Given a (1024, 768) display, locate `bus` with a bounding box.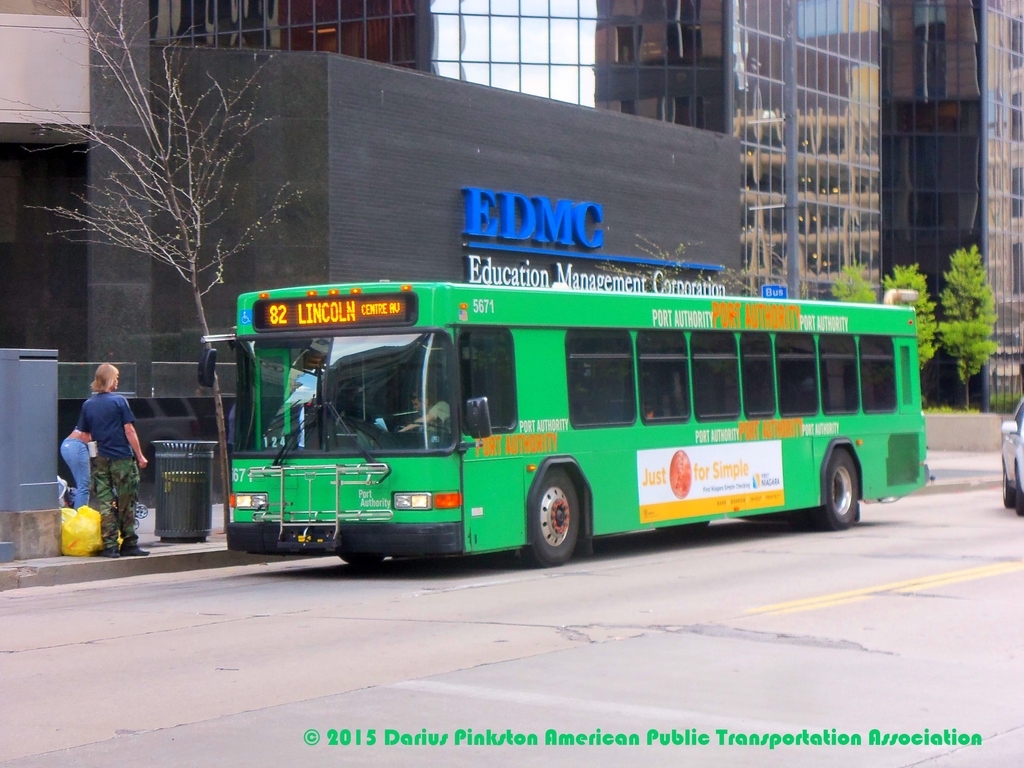
Located: bbox=(200, 276, 926, 568).
